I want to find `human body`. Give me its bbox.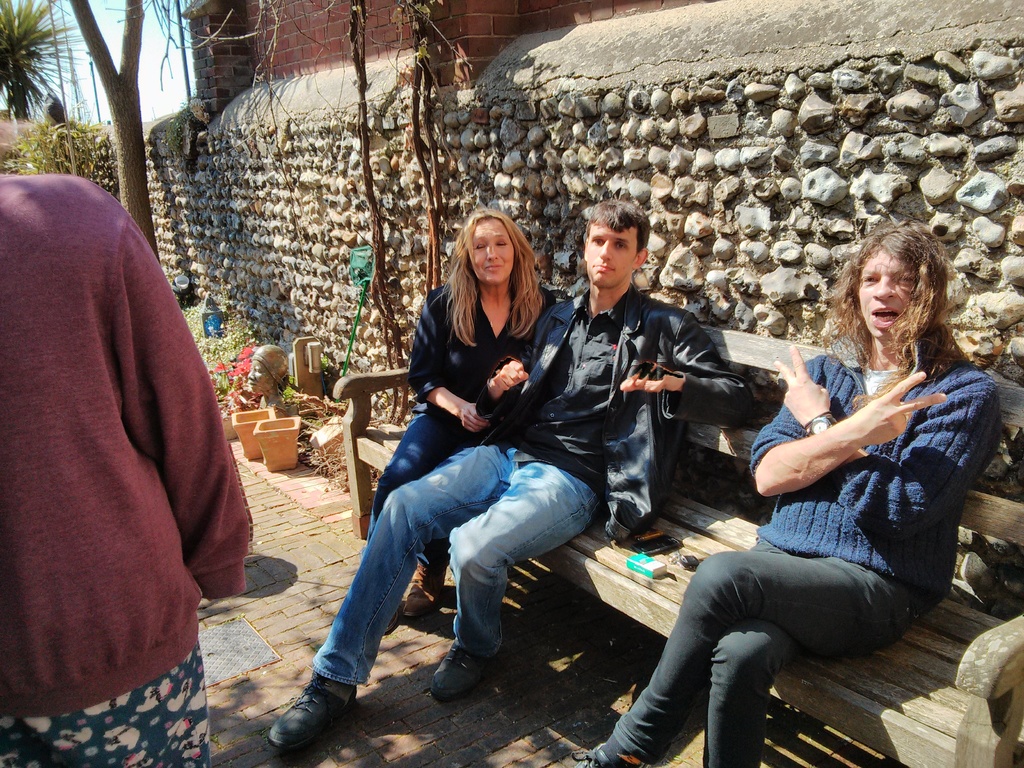
<box>1,104,236,755</box>.
